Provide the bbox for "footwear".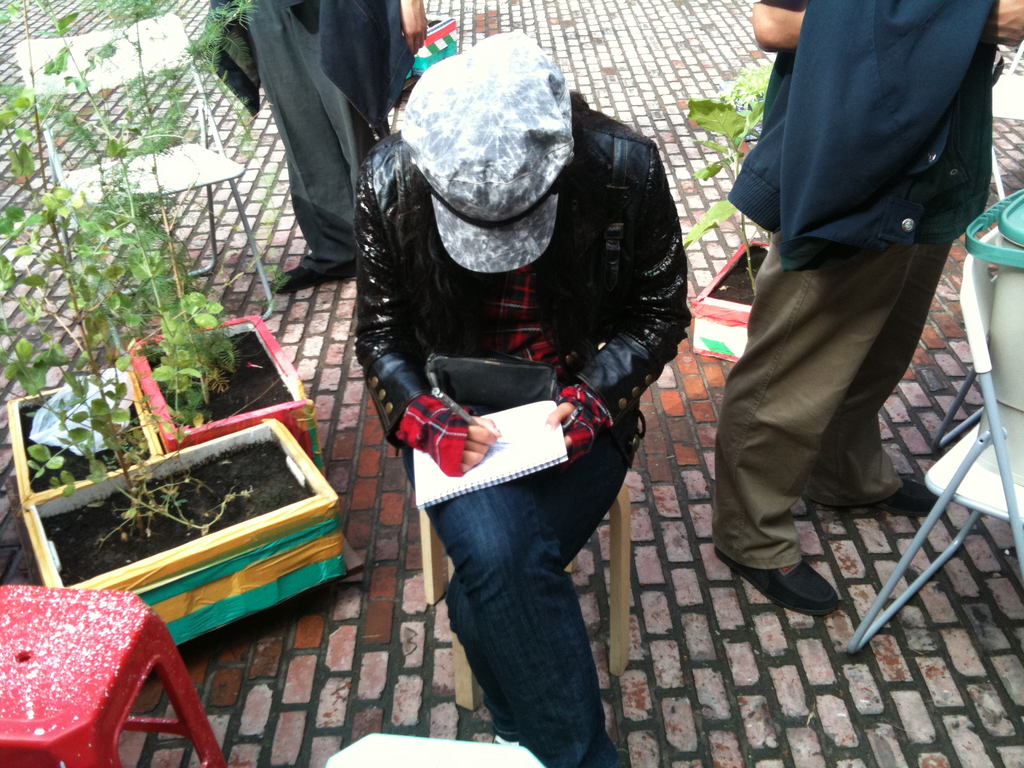
bbox(860, 477, 938, 515).
